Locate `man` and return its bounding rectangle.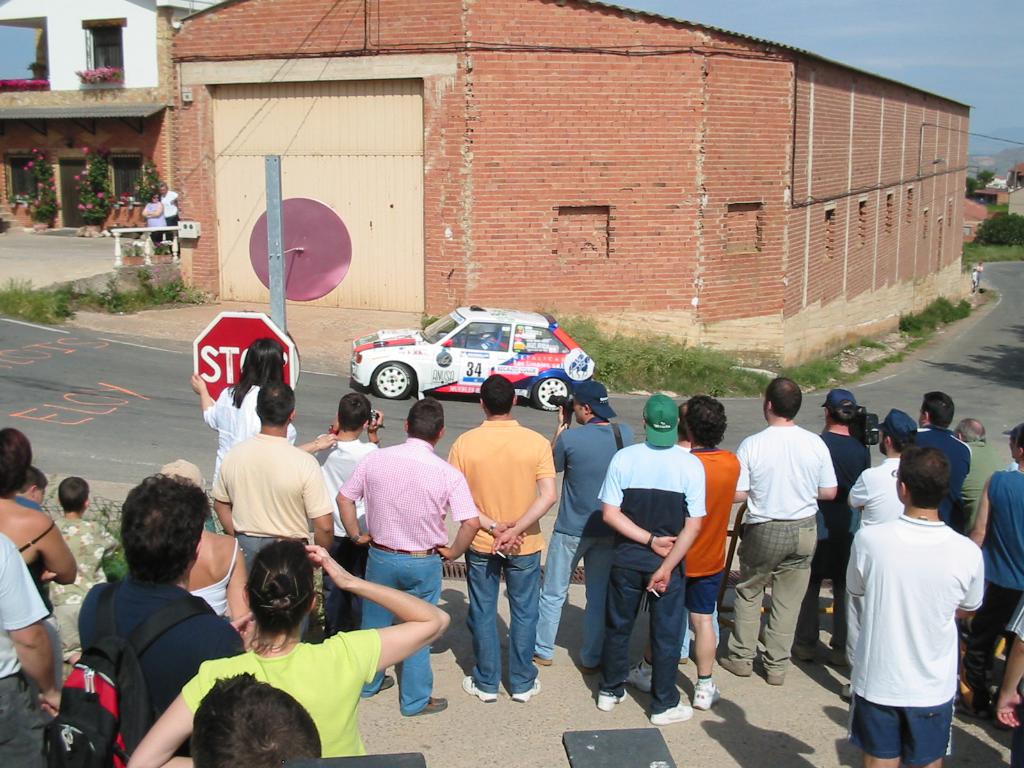
[75, 467, 250, 763].
